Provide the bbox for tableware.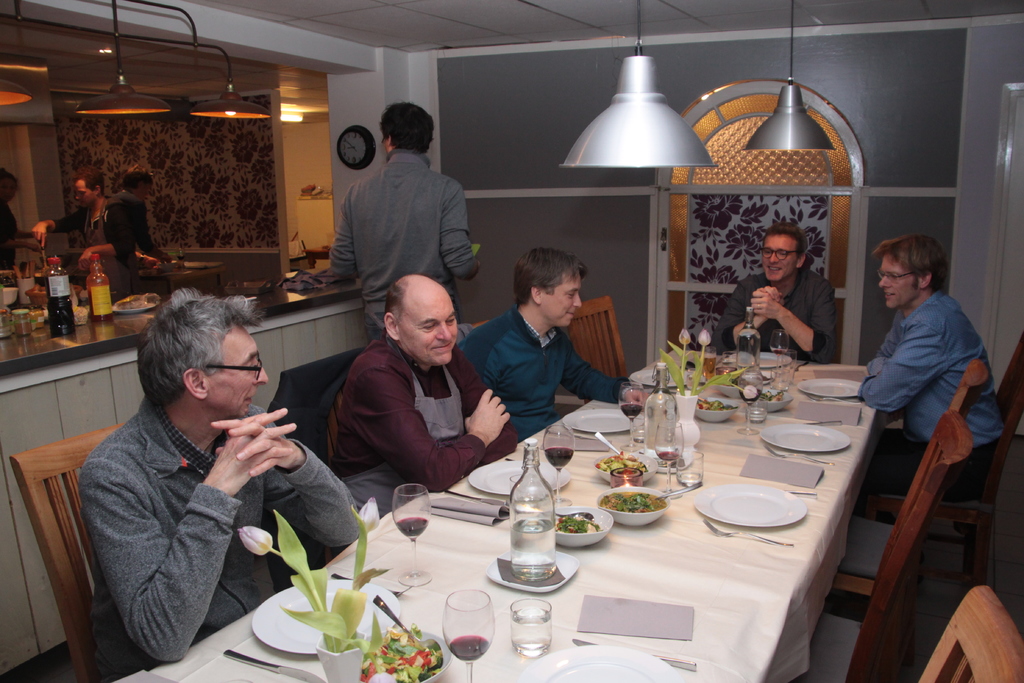
select_region(486, 547, 578, 597).
